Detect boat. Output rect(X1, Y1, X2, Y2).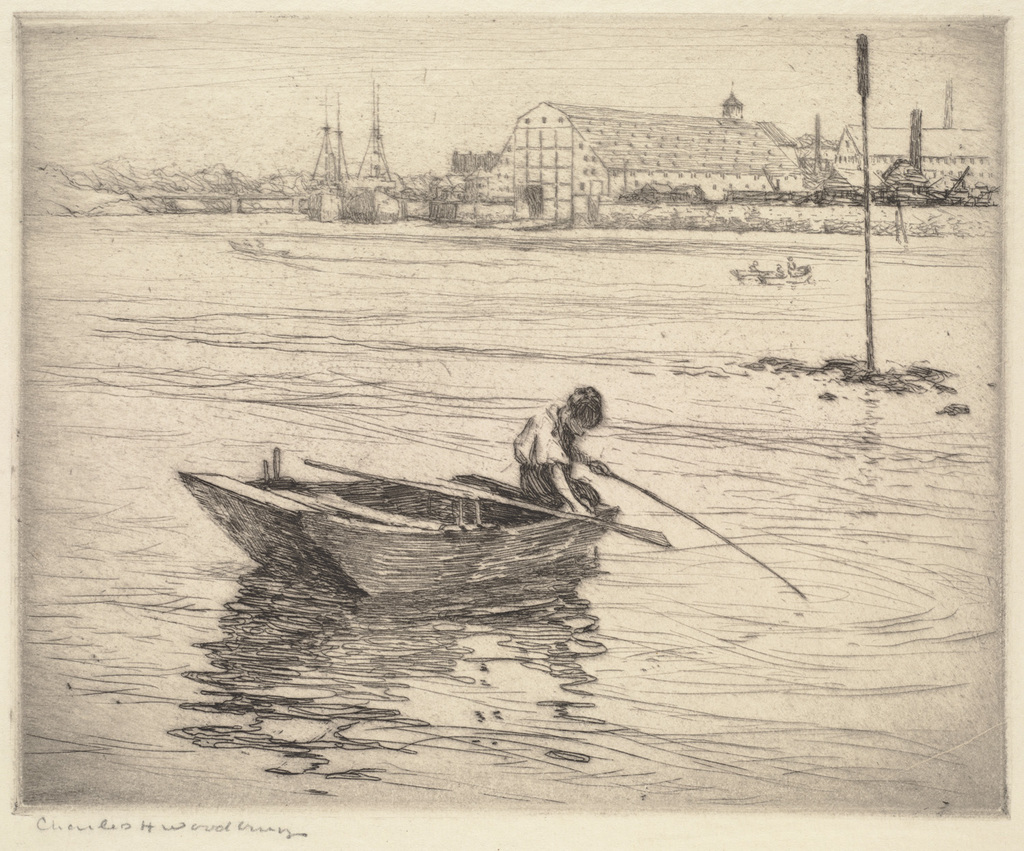
rect(732, 259, 816, 291).
